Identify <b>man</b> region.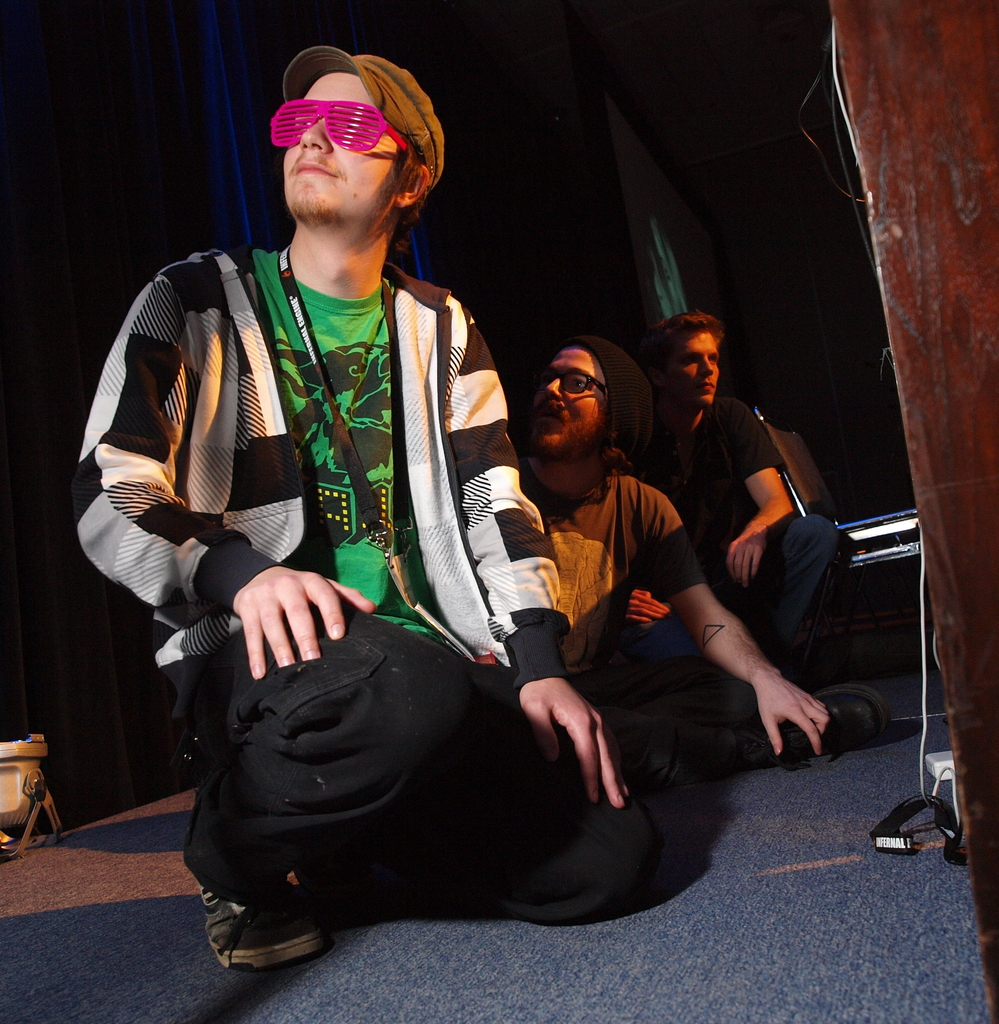
Region: 86/67/601/959.
